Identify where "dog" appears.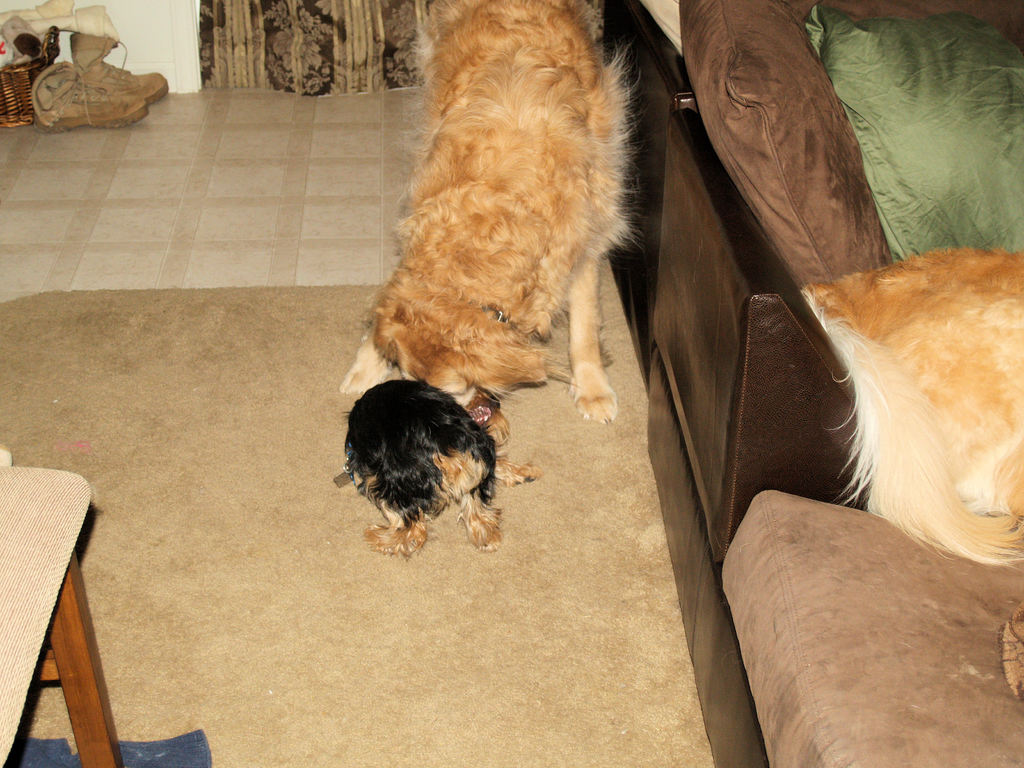
Appears at (330, 373, 541, 553).
